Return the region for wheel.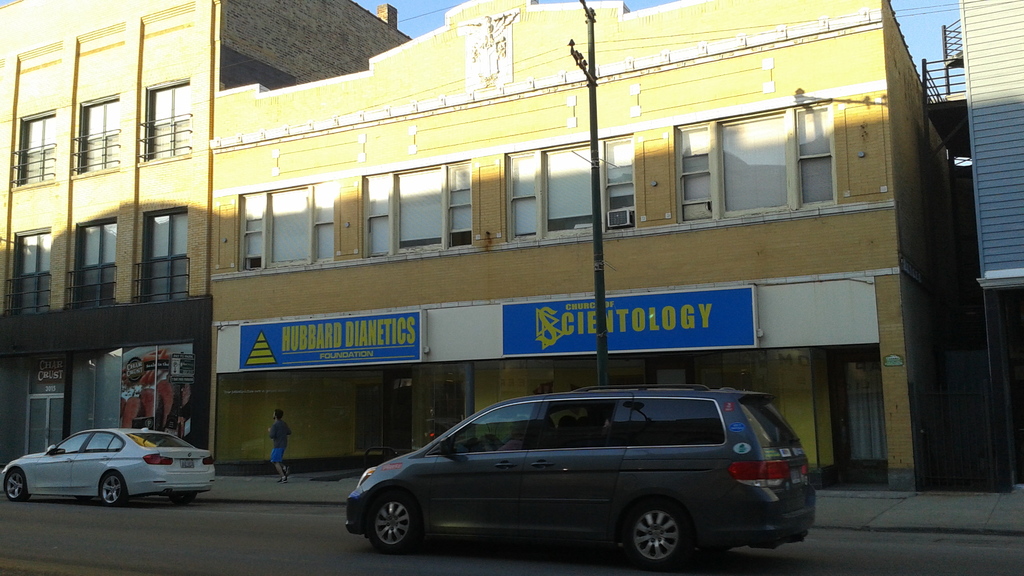
{"x1": 630, "y1": 505, "x2": 682, "y2": 566}.
